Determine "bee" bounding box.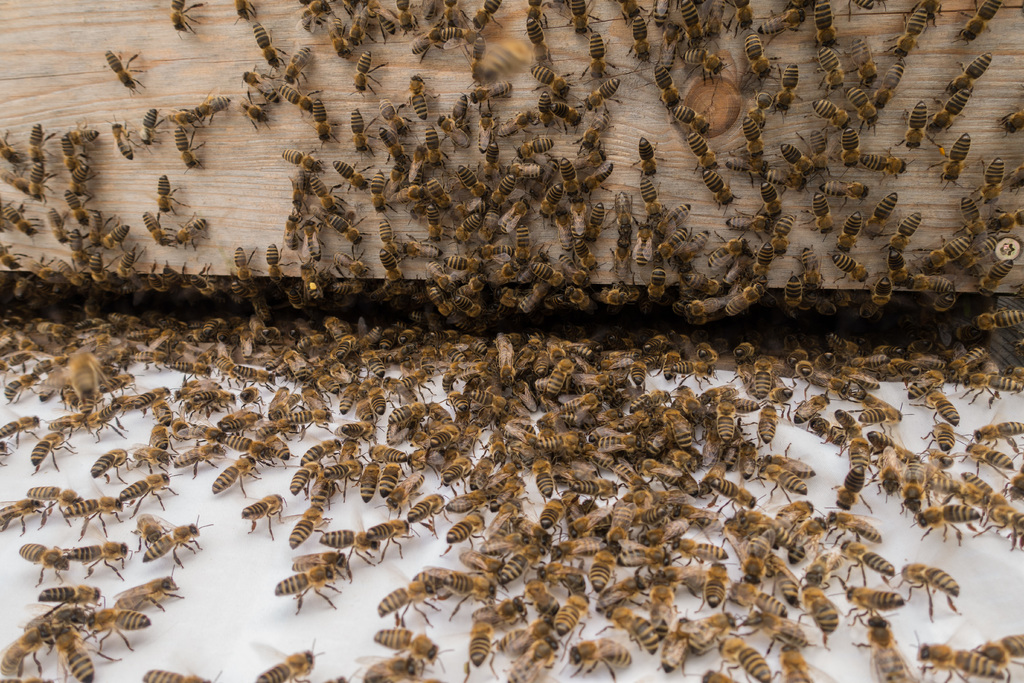
Determined: BBox(952, 431, 1014, 484).
